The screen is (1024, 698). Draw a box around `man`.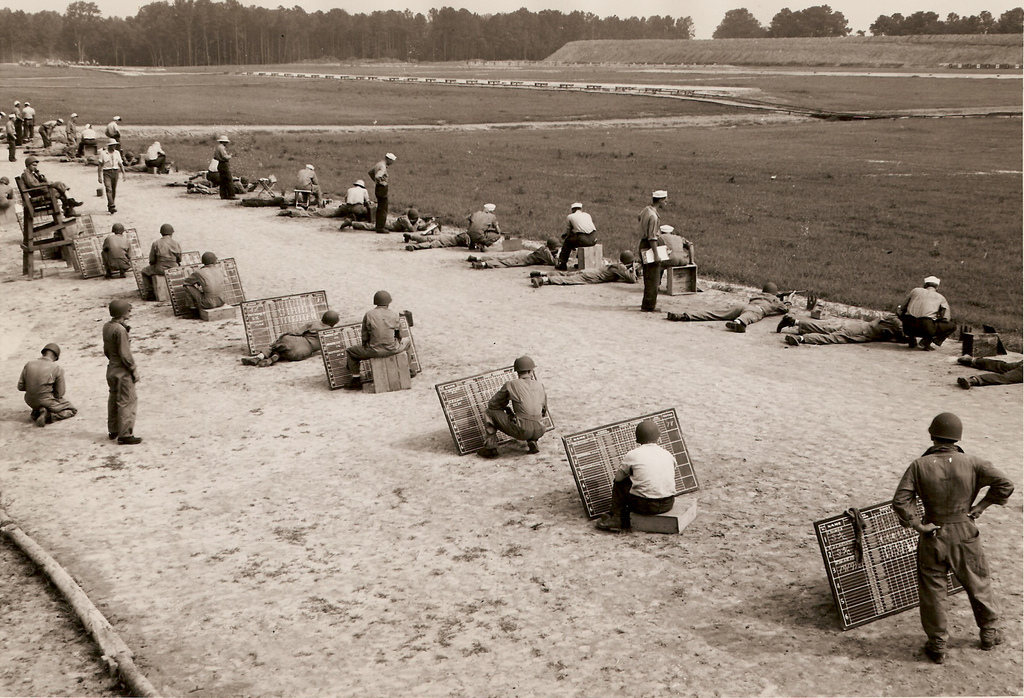
x1=6 y1=112 x2=17 y2=161.
